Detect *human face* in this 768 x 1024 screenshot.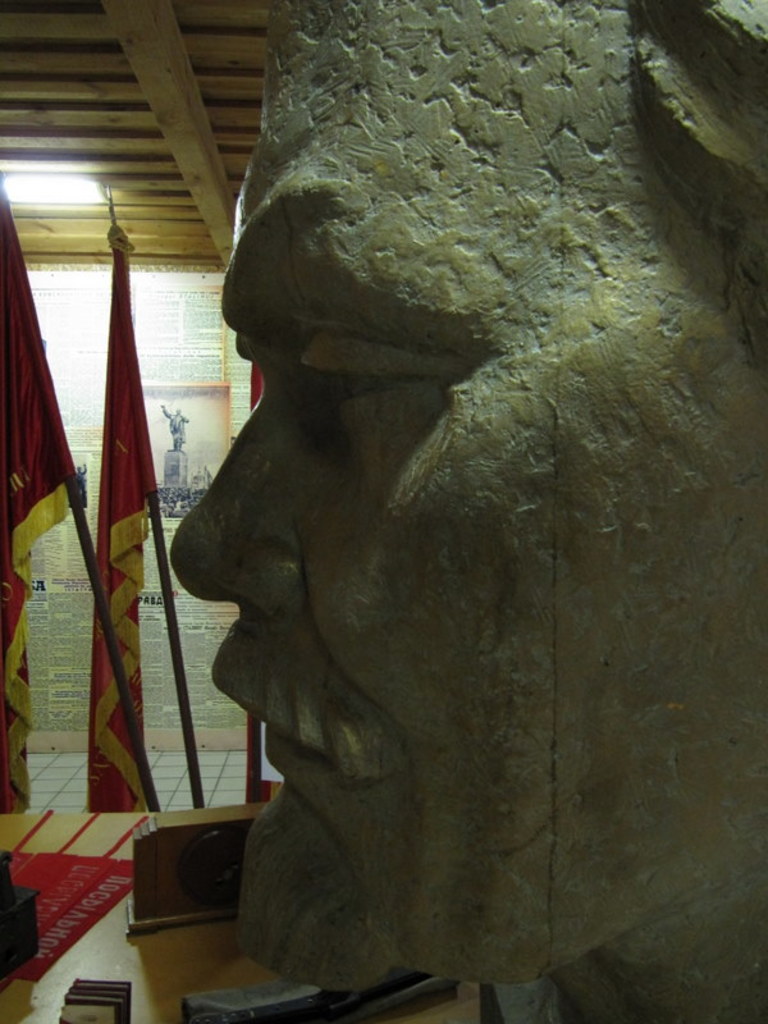
Detection: (x1=173, y1=0, x2=767, y2=992).
